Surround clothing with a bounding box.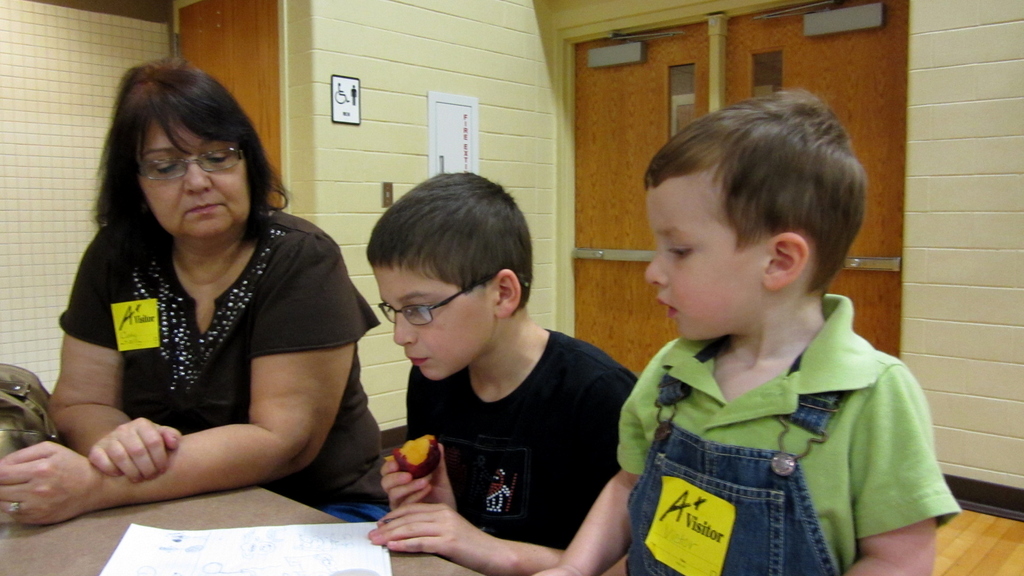
bbox=(57, 212, 390, 523).
